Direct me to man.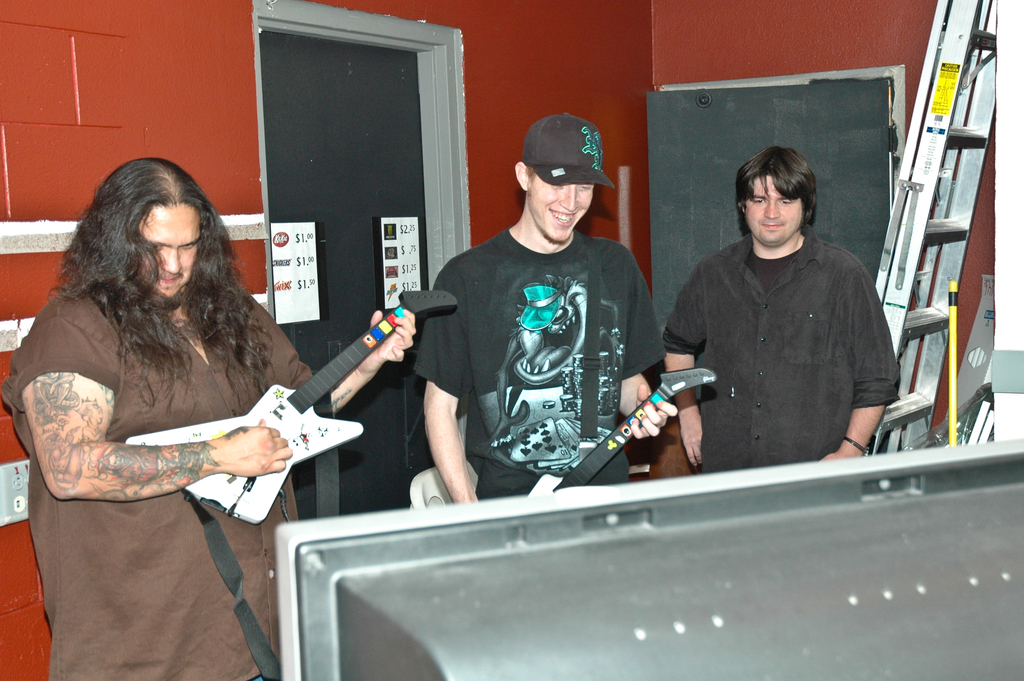
Direction: select_region(413, 115, 678, 511).
